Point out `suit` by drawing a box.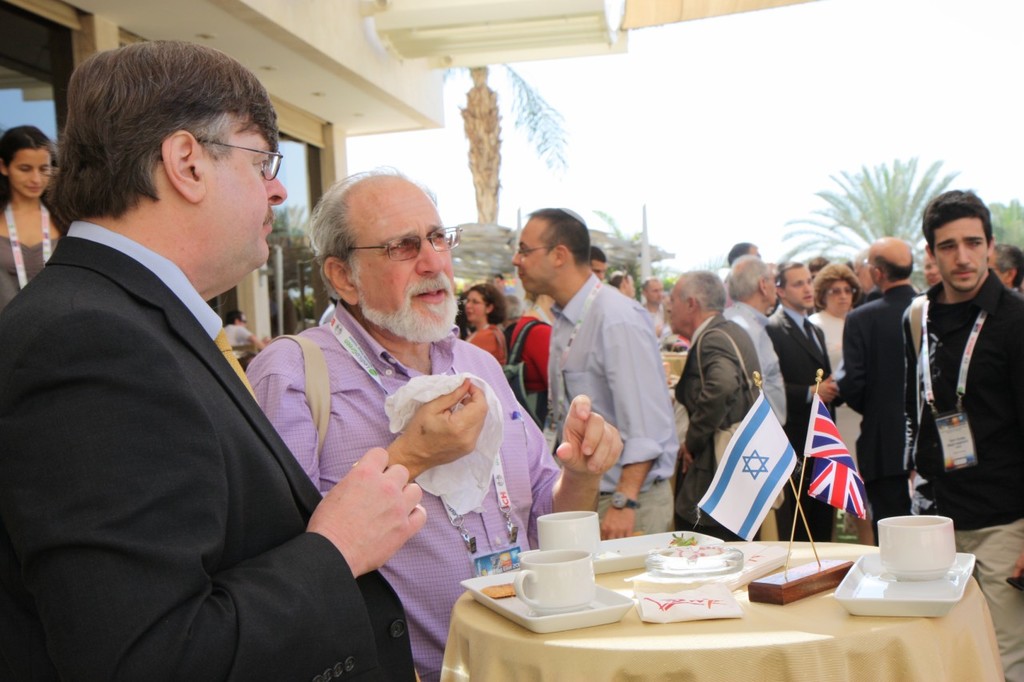
[769,305,850,546].
